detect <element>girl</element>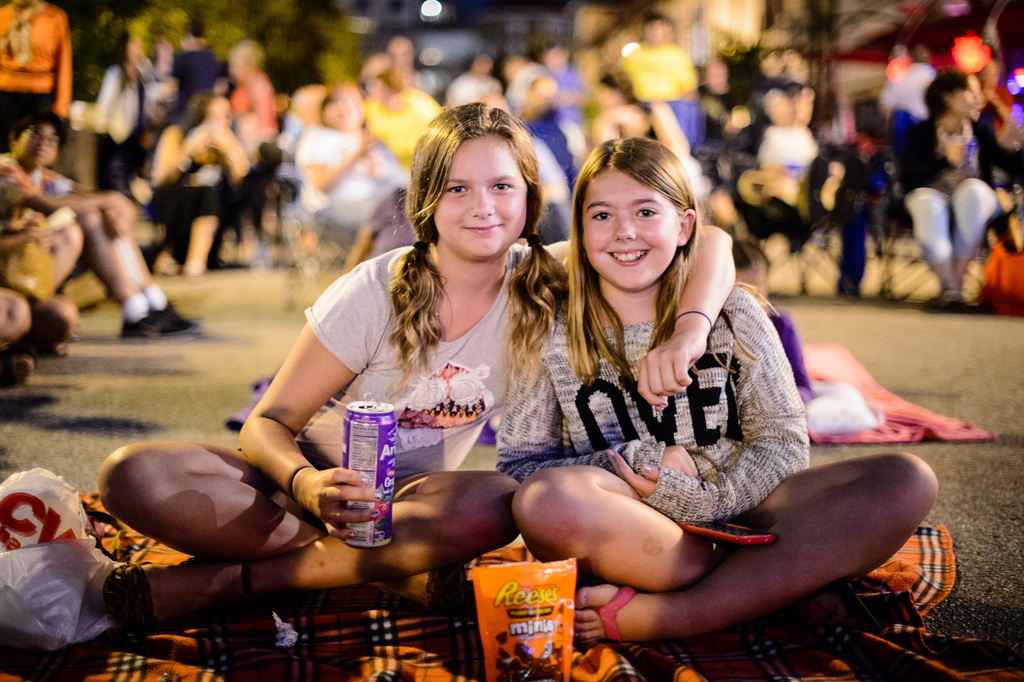
rect(94, 96, 736, 624)
